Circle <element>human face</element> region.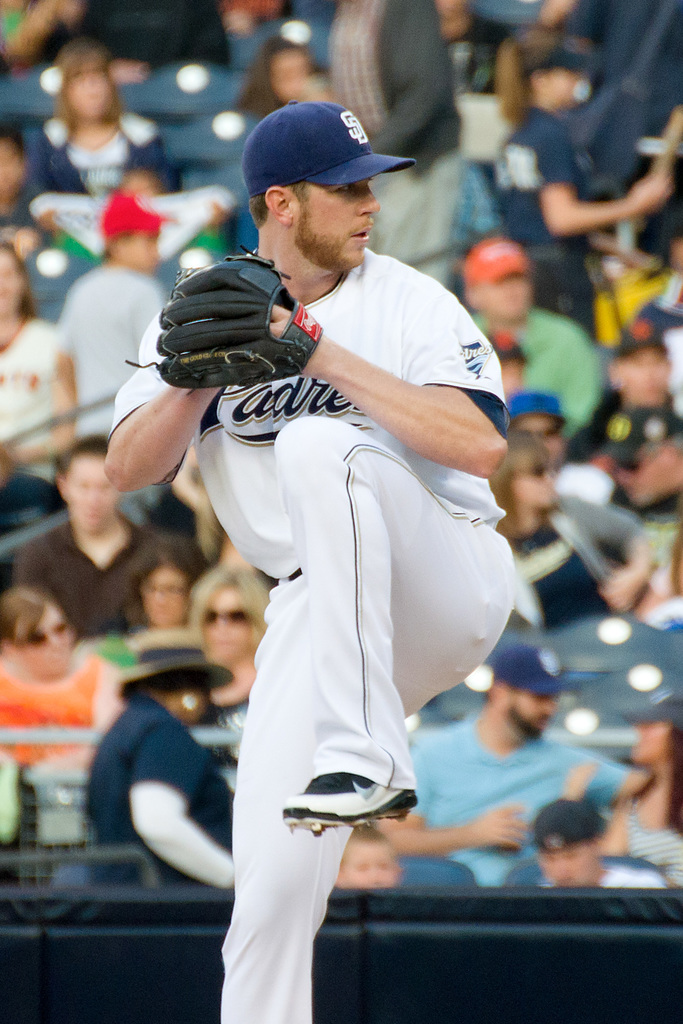
Region: (x1=143, y1=564, x2=185, y2=623).
